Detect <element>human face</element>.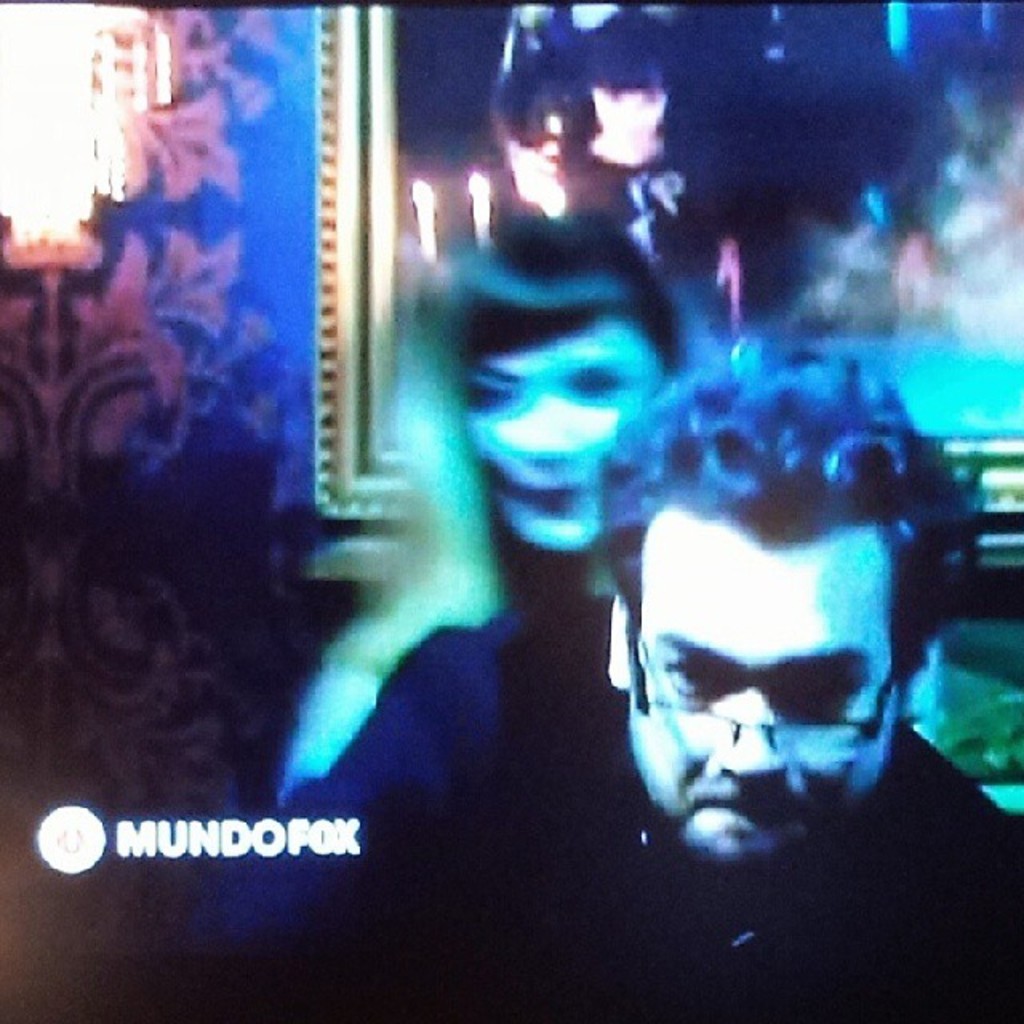
Detected at (x1=466, y1=349, x2=656, y2=542).
